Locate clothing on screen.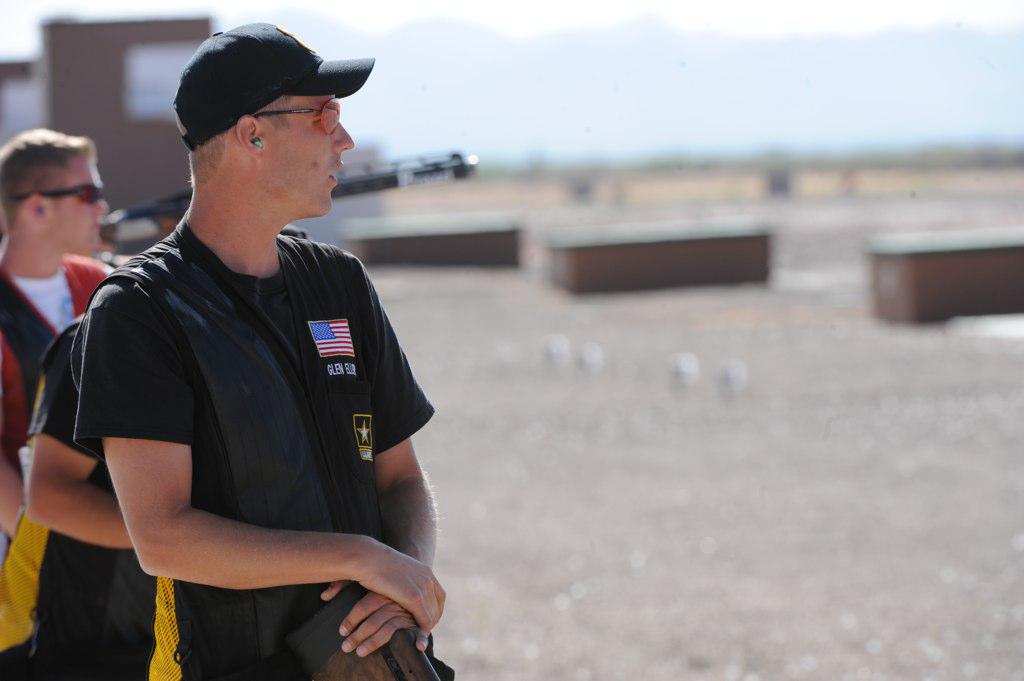
On screen at [0, 258, 110, 478].
